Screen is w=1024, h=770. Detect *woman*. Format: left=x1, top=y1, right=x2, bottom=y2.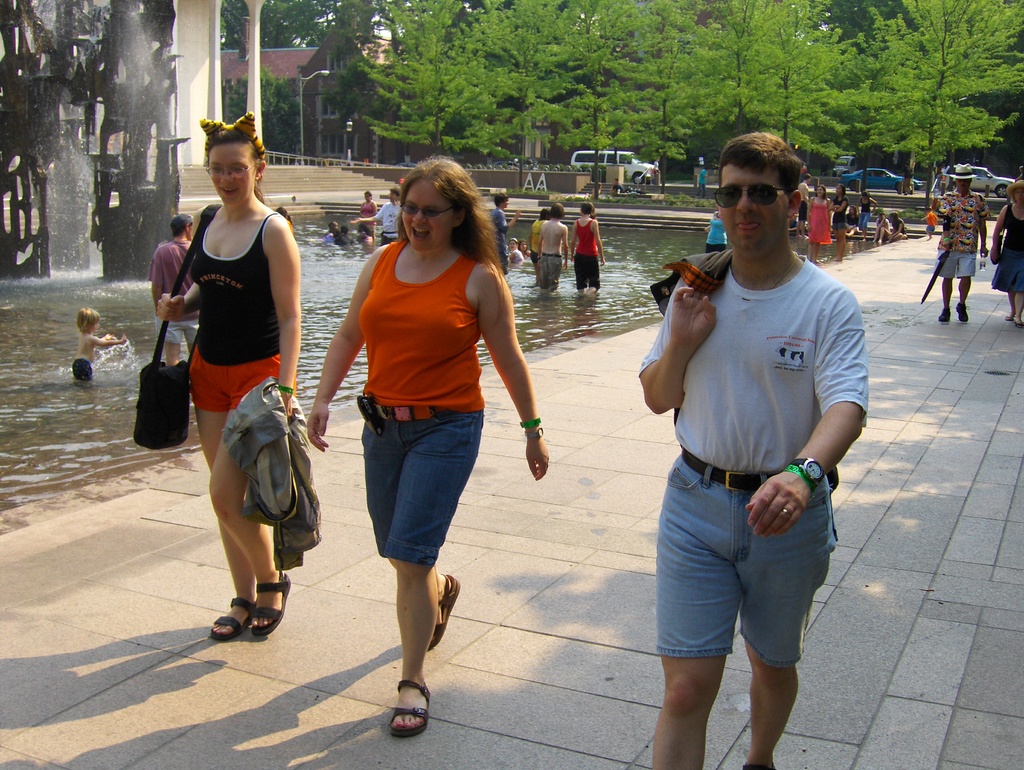
left=275, top=208, right=294, bottom=229.
